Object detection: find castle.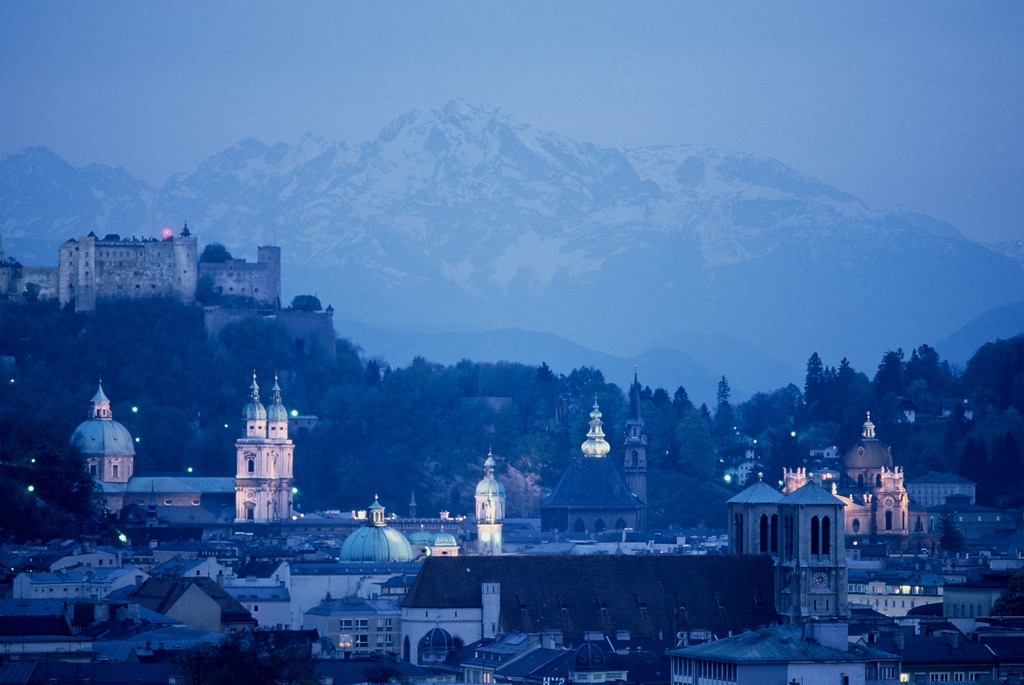
(x1=333, y1=450, x2=517, y2=579).
